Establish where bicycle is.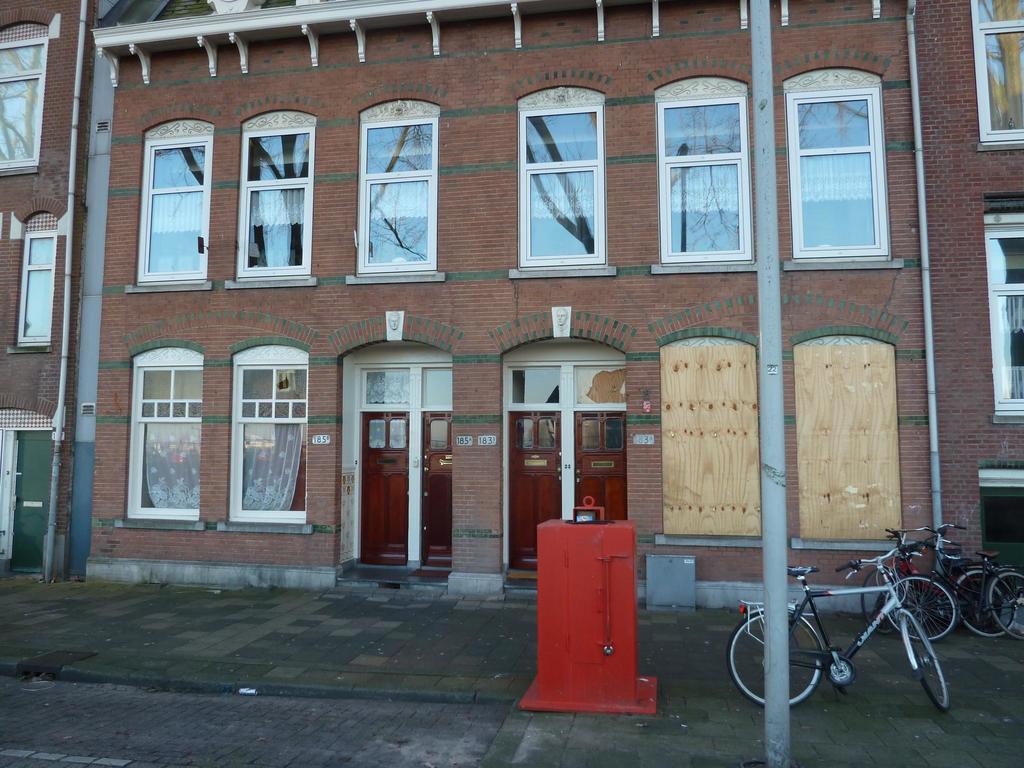
Established at 721:534:943:707.
